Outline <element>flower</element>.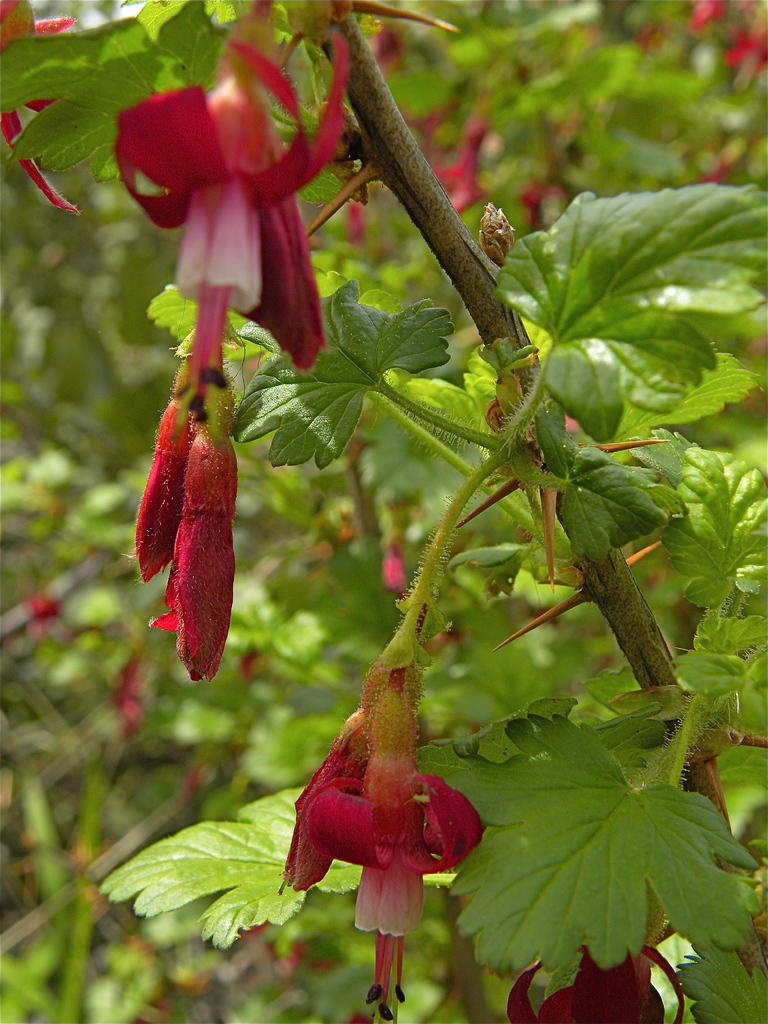
Outline: locate(732, 1, 767, 83).
